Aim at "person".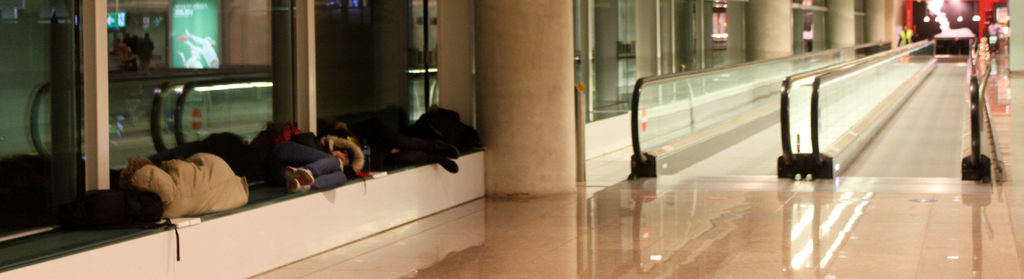
Aimed at Rect(939, 0, 978, 37).
